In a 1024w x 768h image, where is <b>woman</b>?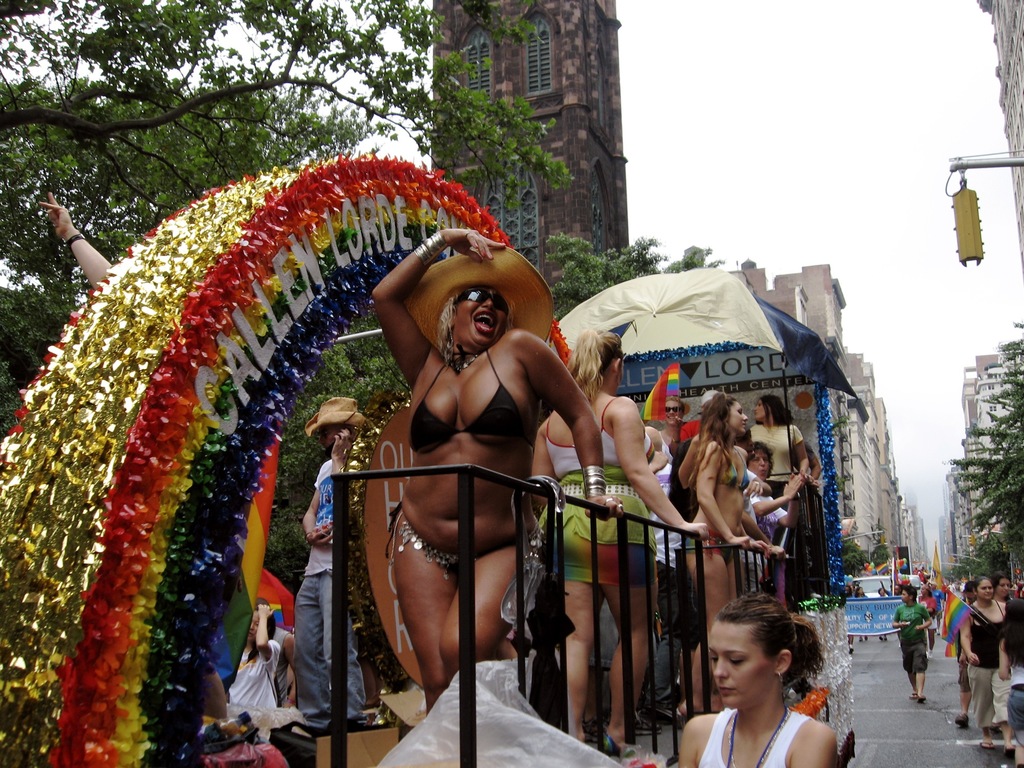
detection(745, 394, 811, 521).
